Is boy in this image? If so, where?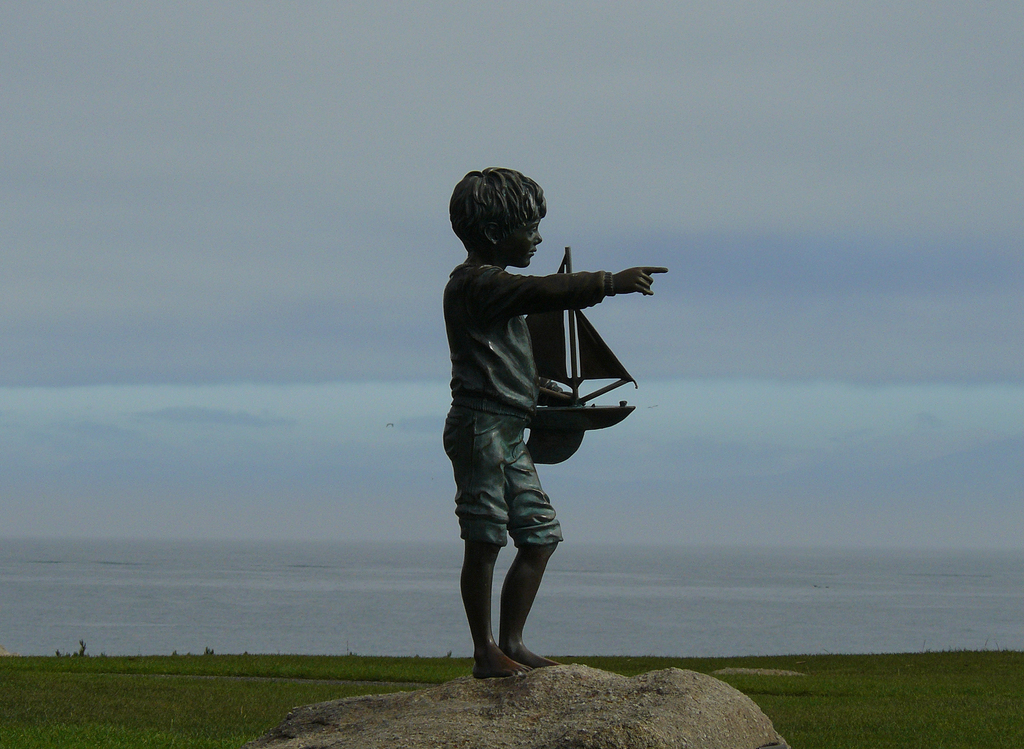
Yes, at [x1=442, y1=165, x2=666, y2=680].
